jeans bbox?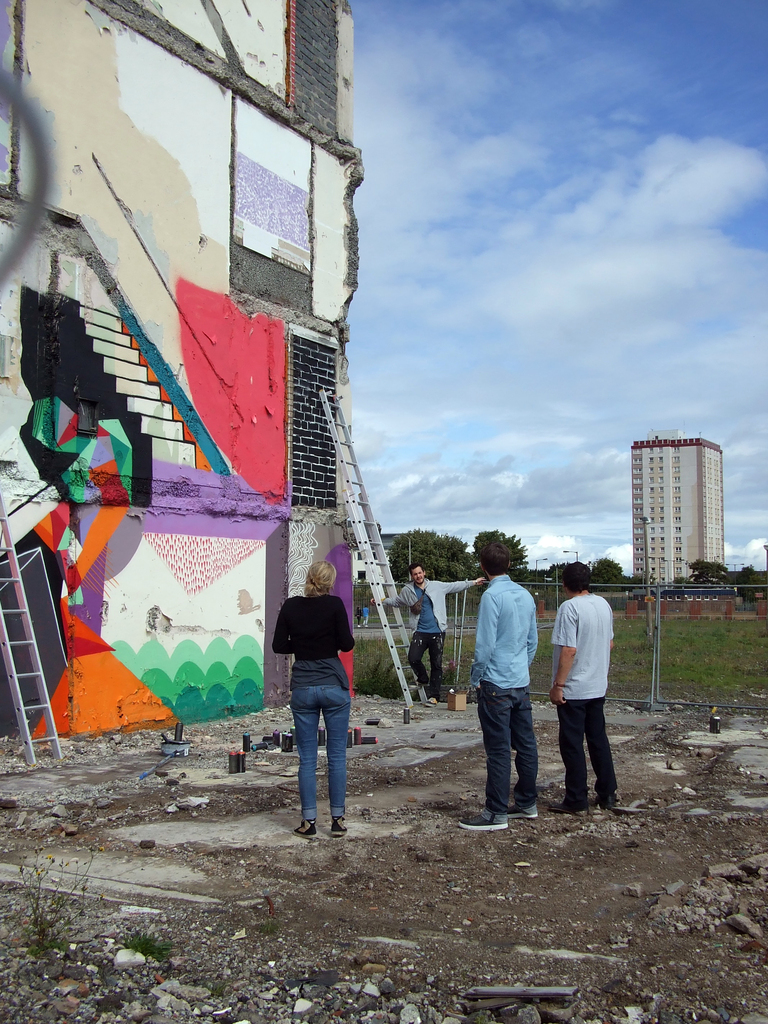
left=481, top=685, right=529, bottom=811
